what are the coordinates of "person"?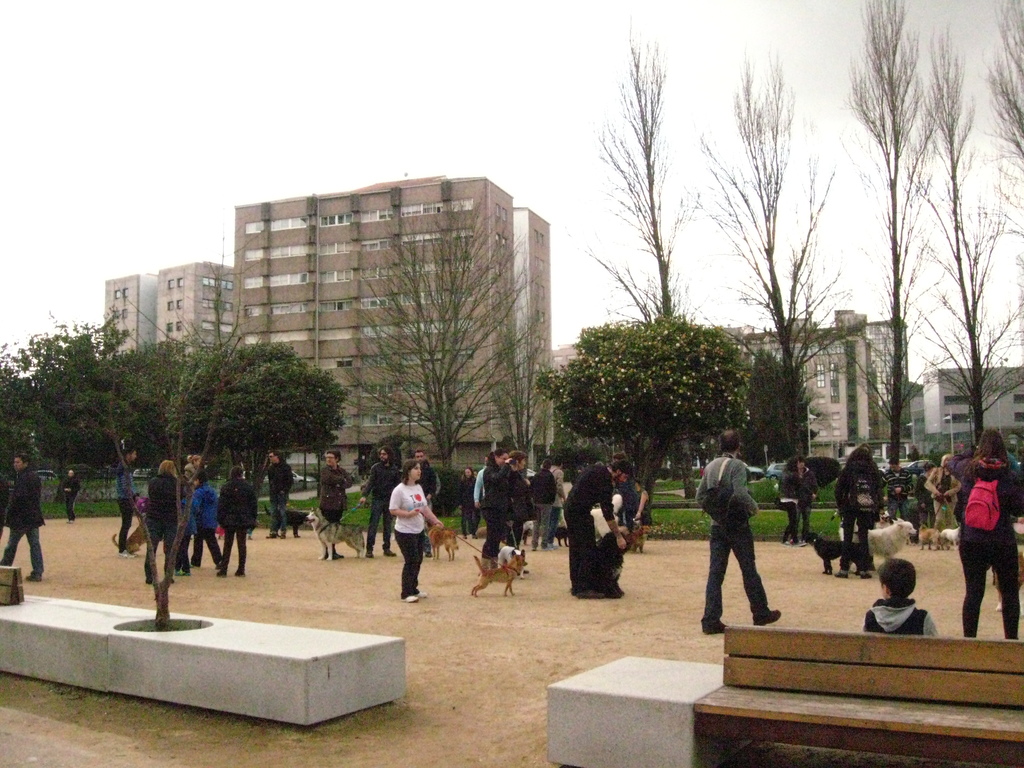
rect(314, 441, 354, 561).
